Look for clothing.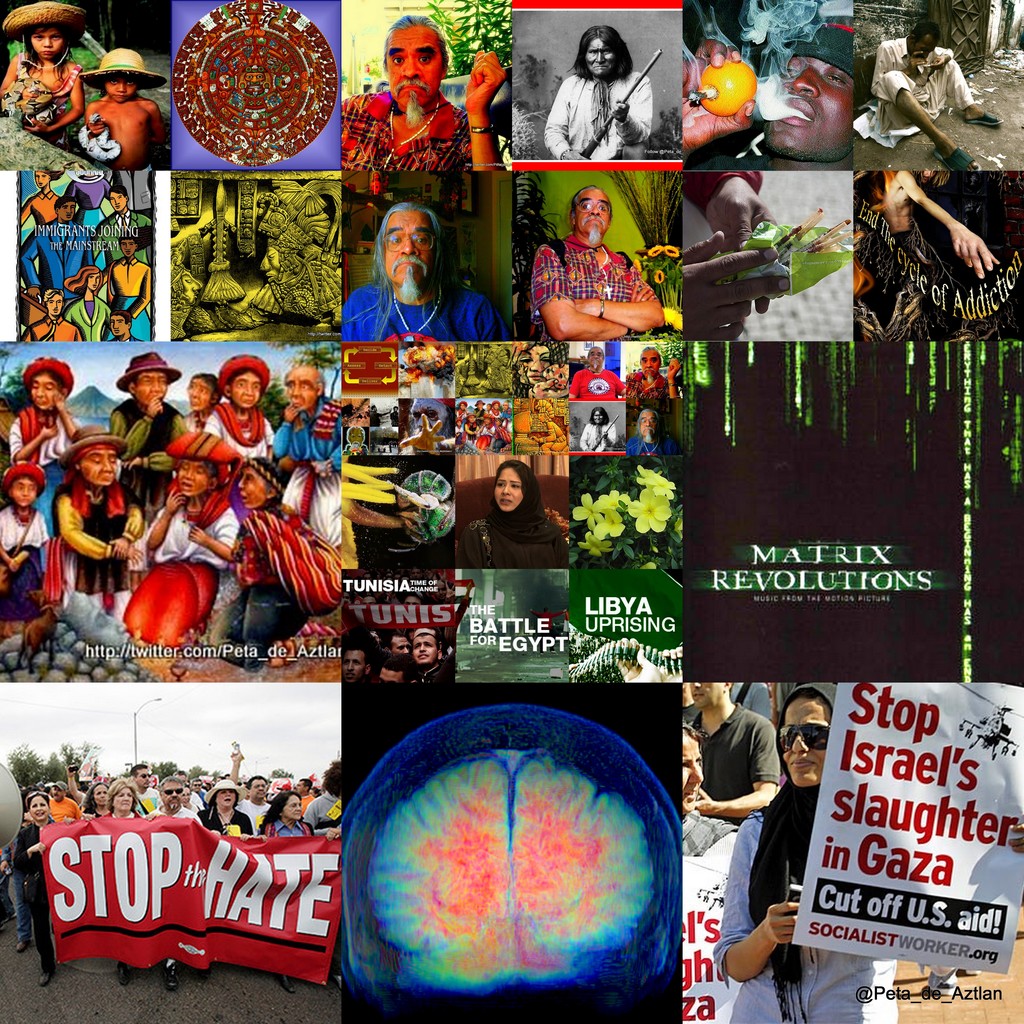
Found: select_region(689, 703, 778, 828).
